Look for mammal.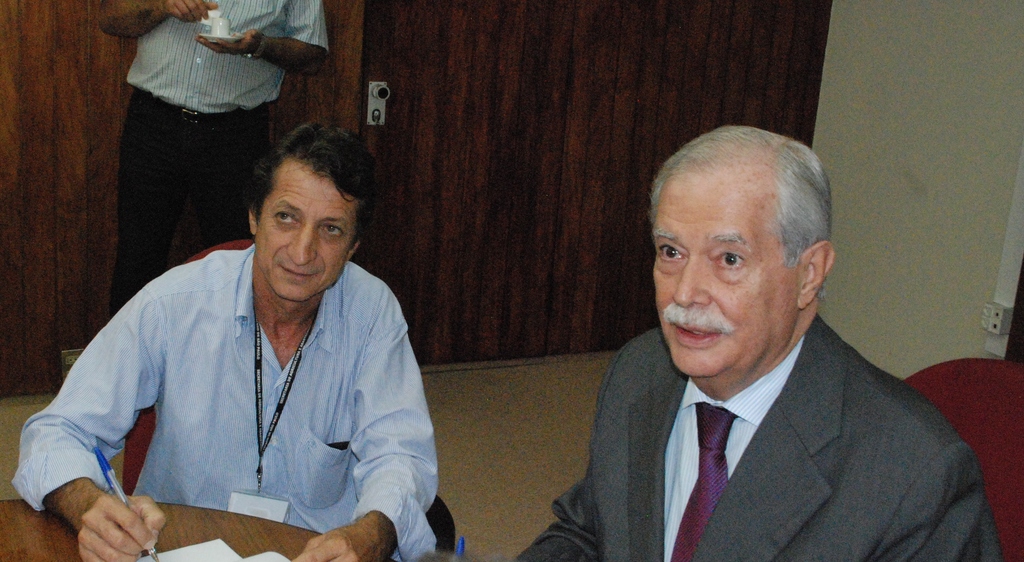
Found: bbox=[8, 101, 450, 561].
